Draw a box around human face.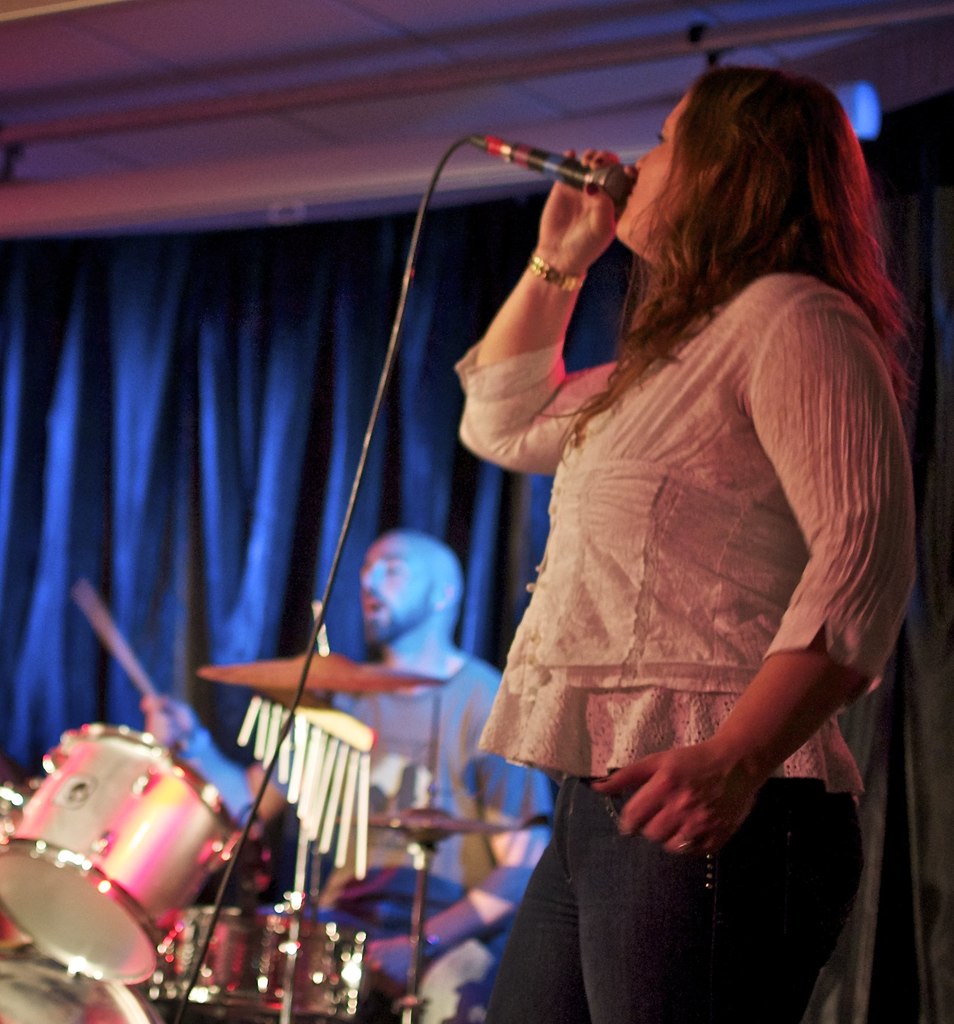
{"left": 613, "top": 85, "right": 685, "bottom": 248}.
